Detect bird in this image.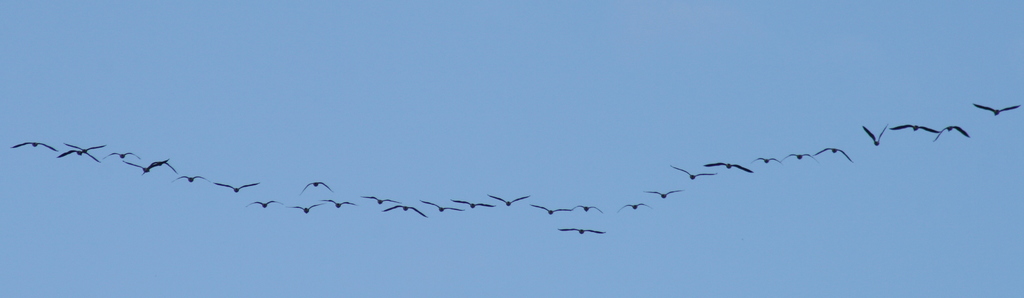
Detection: <region>779, 153, 815, 163</region>.
